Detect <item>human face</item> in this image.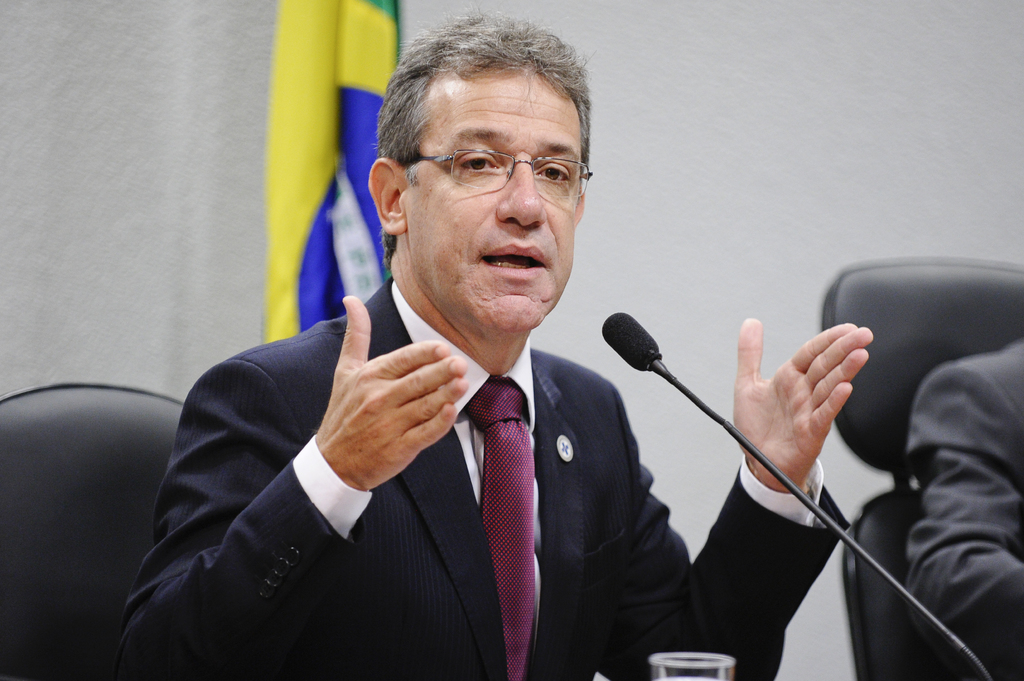
Detection: <bbox>399, 73, 581, 333</bbox>.
